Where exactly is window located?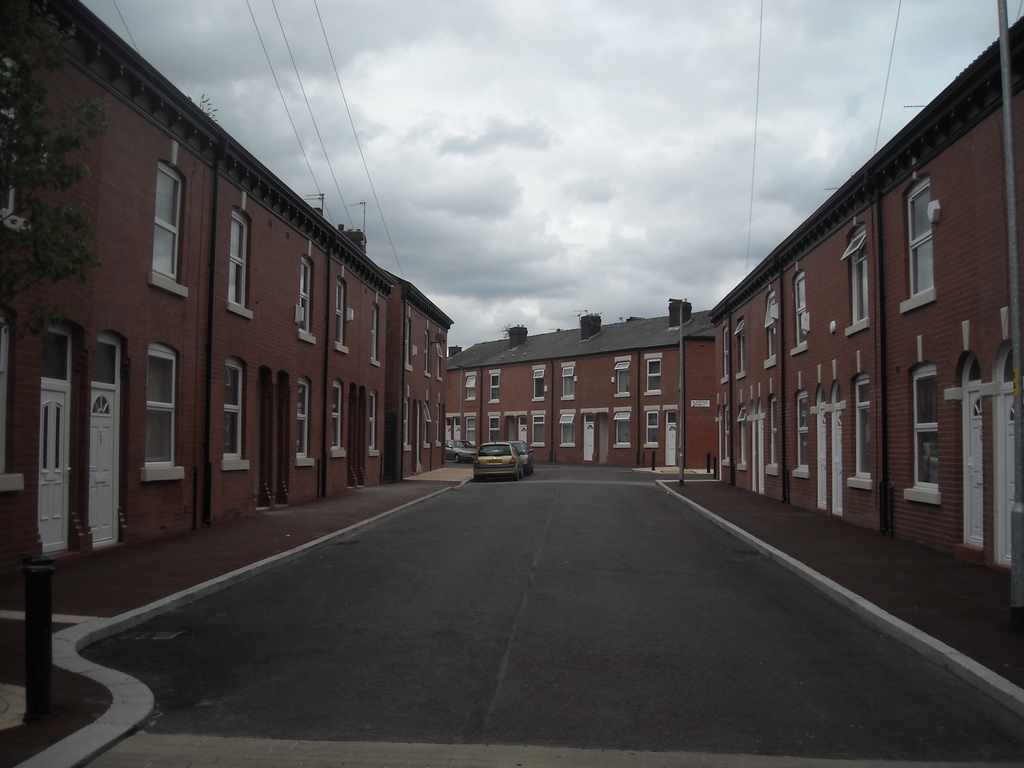
Its bounding box is pyautogui.locateOnScreen(560, 419, 572, 452).
